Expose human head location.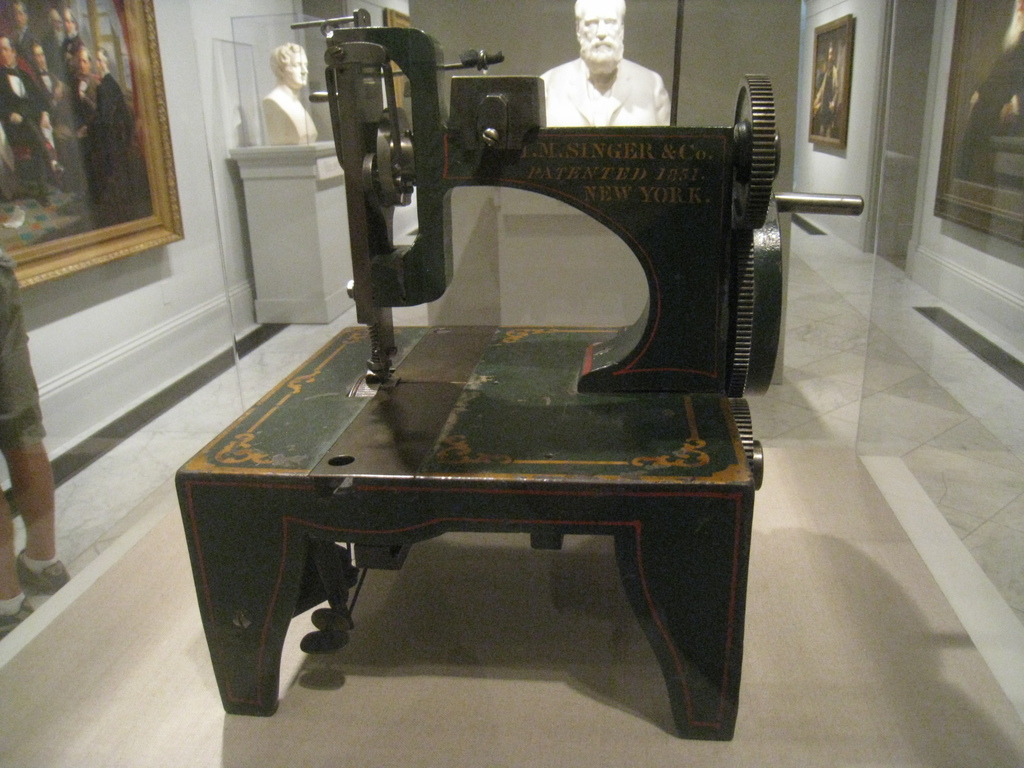
Exposed at select_region(574, 0, 628, 68).
